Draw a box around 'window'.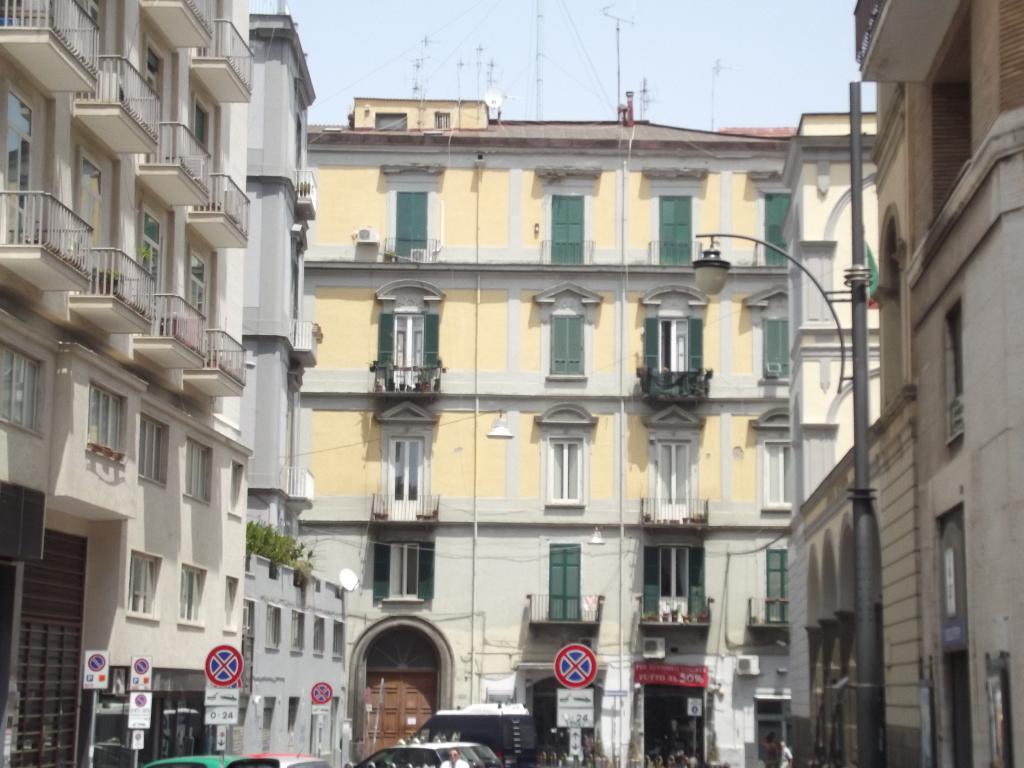
762:193:793:268.
